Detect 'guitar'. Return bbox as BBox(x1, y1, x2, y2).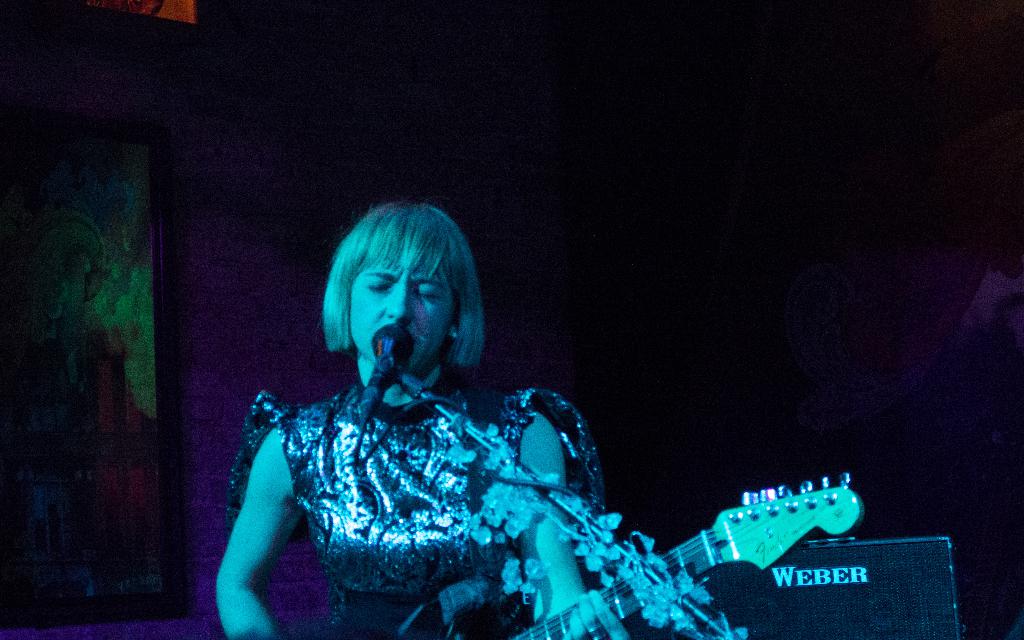
BBox(435, 436, 890, 639).
